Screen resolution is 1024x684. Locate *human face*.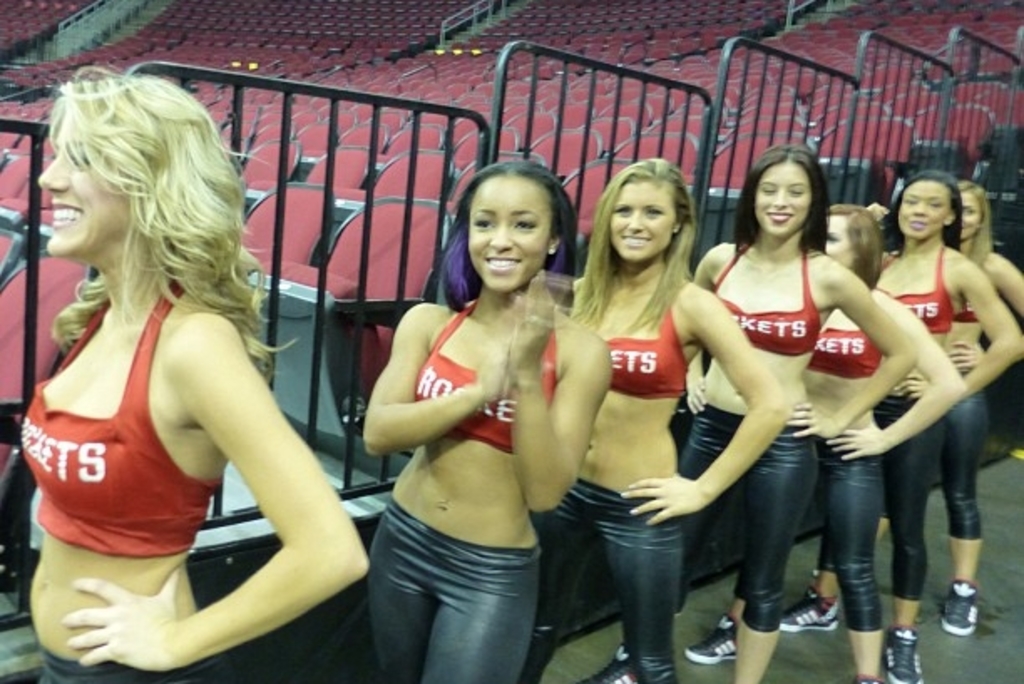
[899,177,954,242].
